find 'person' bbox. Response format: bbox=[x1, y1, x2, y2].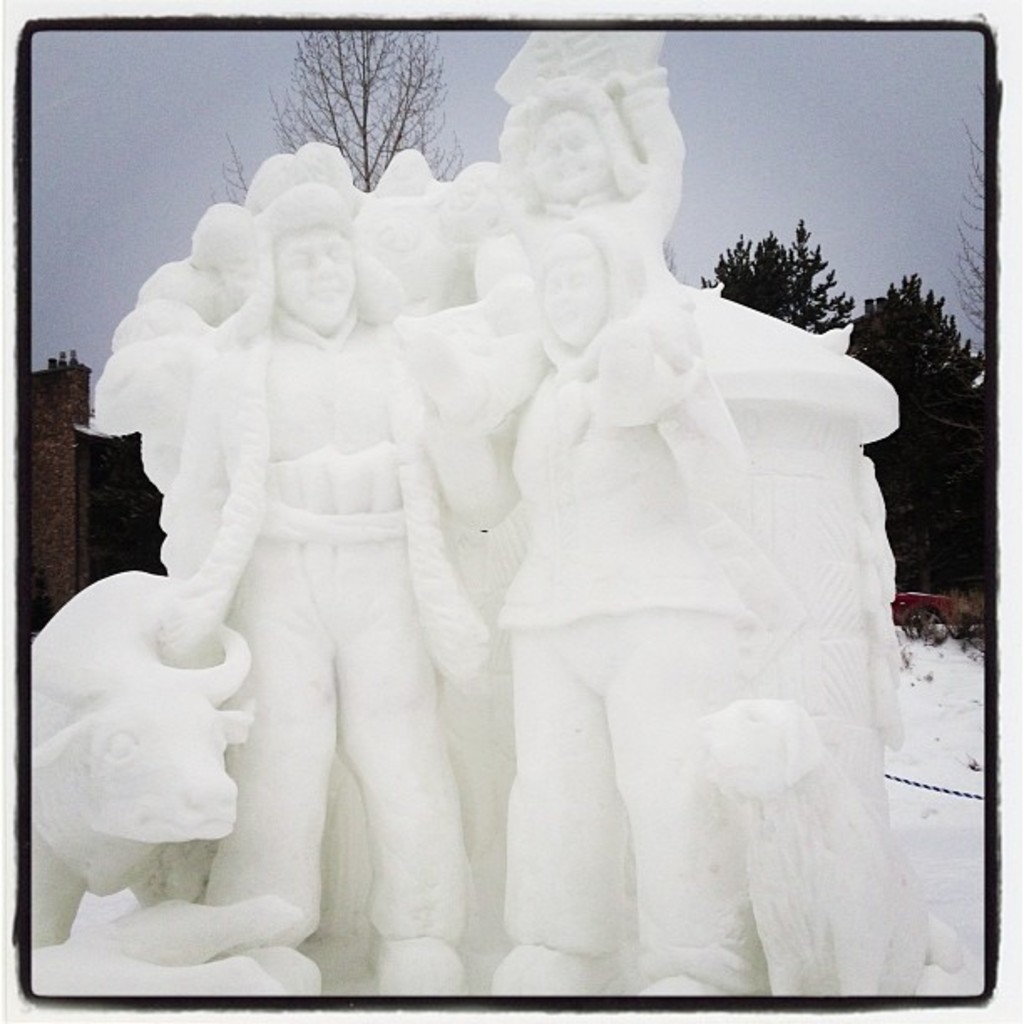
bbox=[105, 161, 540, 989].
